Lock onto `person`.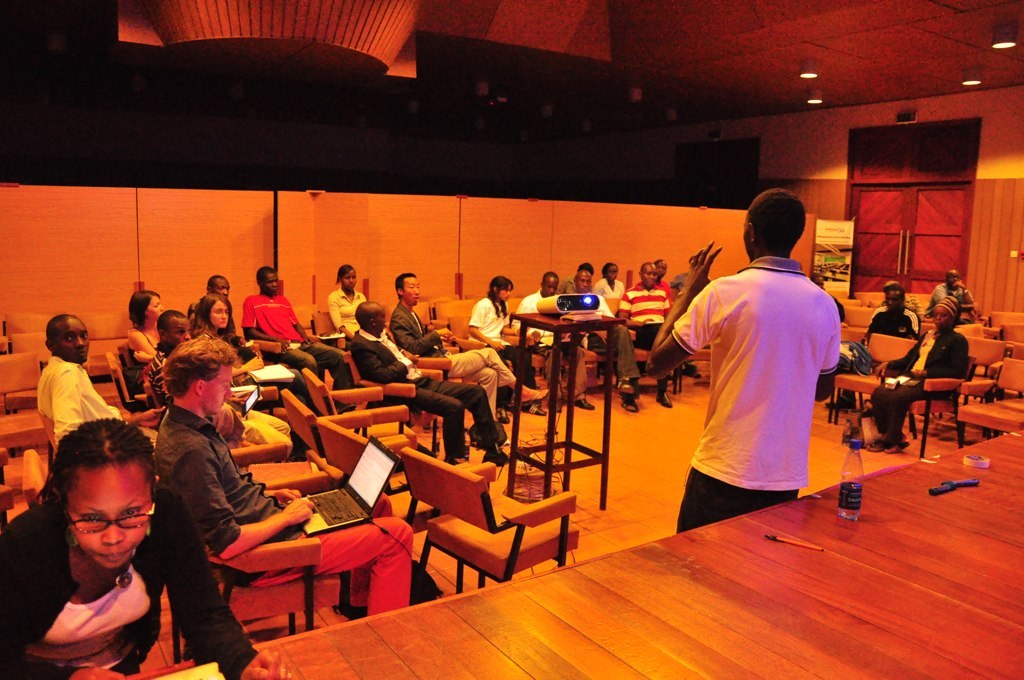
Locked: pyautogui.locateOnScreen(870, 296, 977, 443).
